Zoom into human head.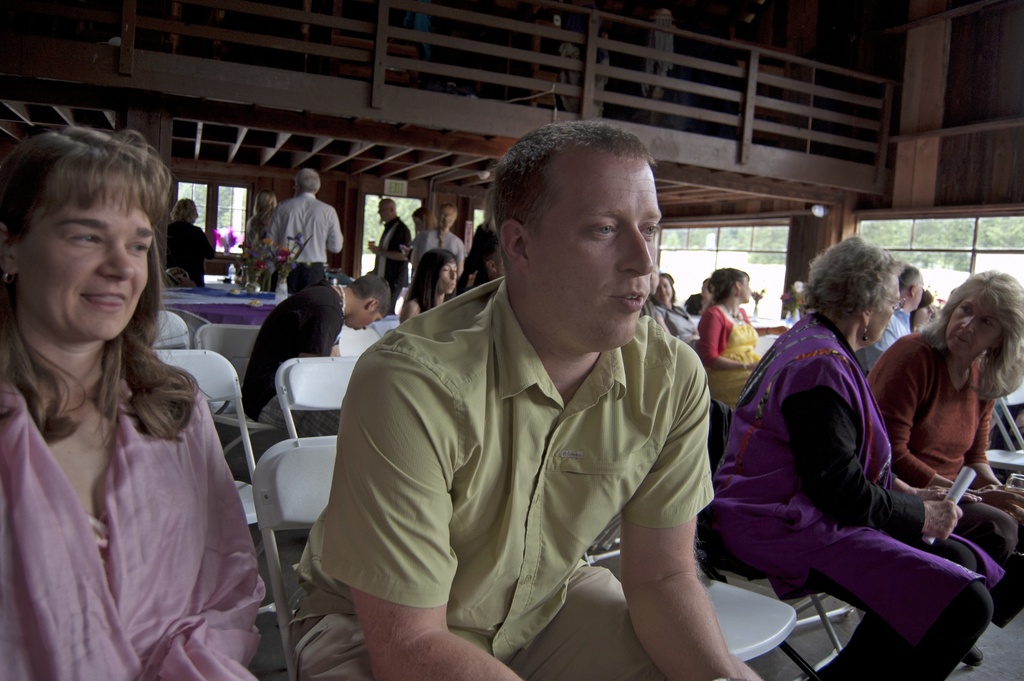
Zoom target: [173,197,198,226].
